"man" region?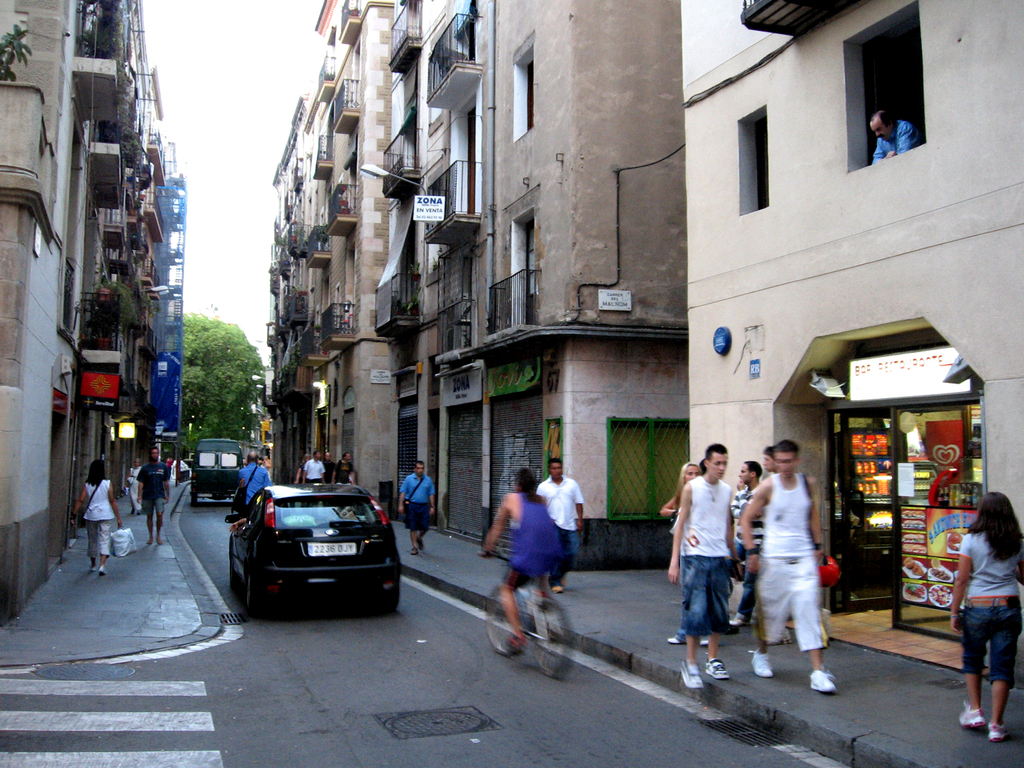
rect(735, 439, 840, 694)
